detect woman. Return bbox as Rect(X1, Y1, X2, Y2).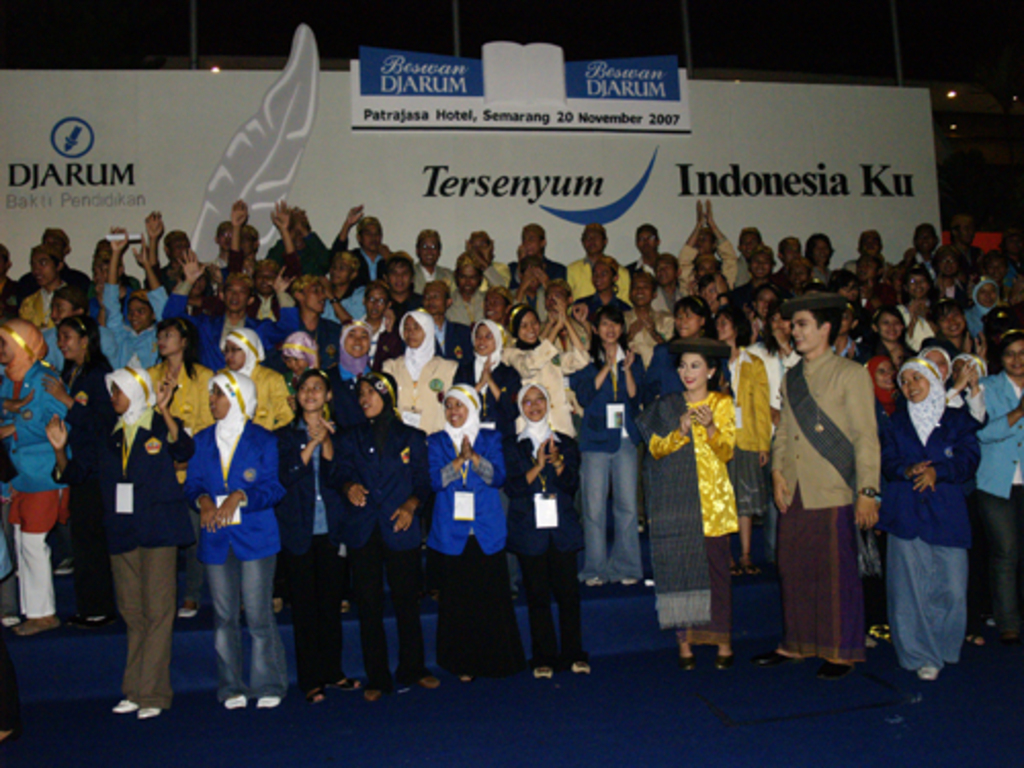
Rect(891, 264, 948, 348).
